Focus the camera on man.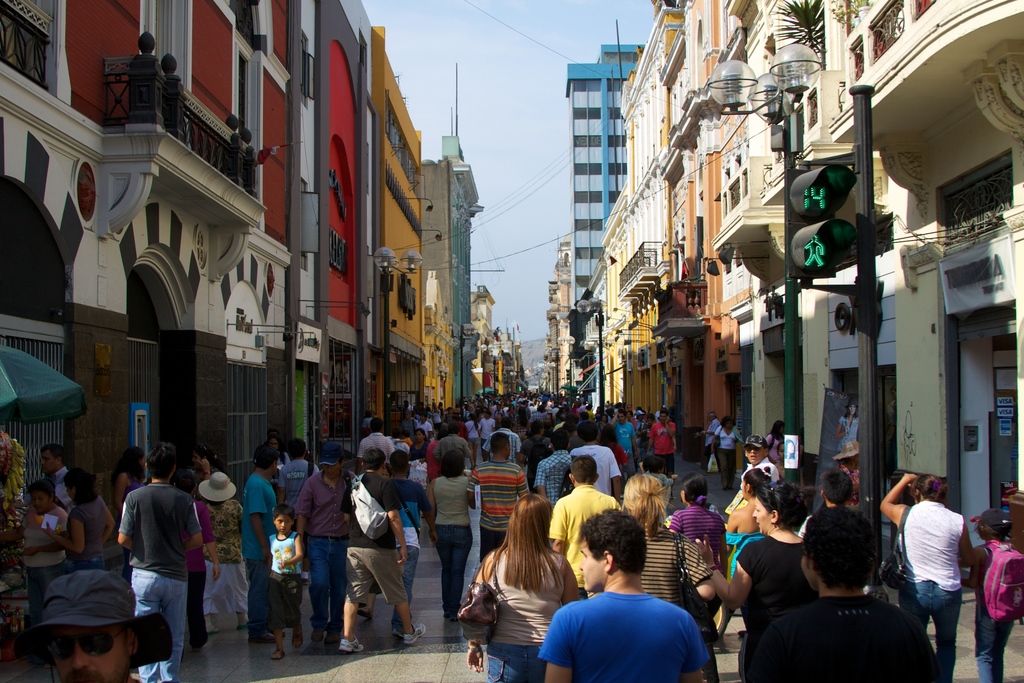
Focus region: {"left": 116, "top": 443, "right": 202, "bottom": 682}.
